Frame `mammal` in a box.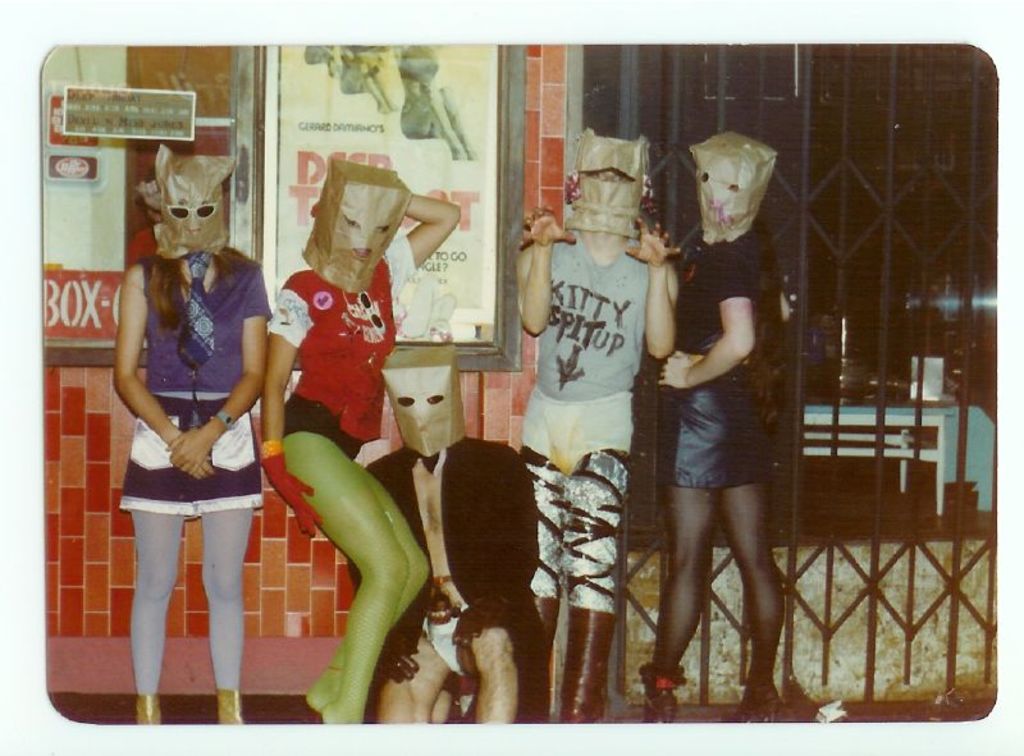
{"x1": 511, "y1": 122, "x2": 682, "y2": 725}.
